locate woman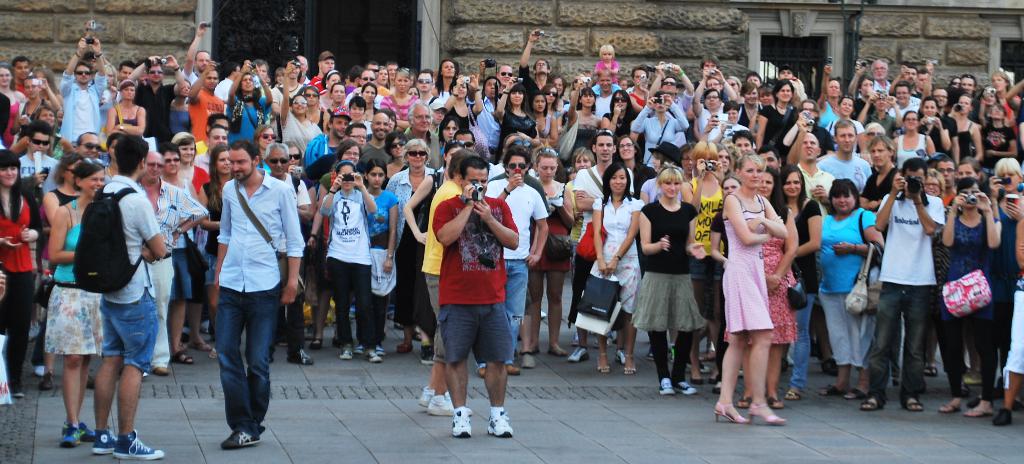
<bbox>424, 61, 492, 120</bbox>
